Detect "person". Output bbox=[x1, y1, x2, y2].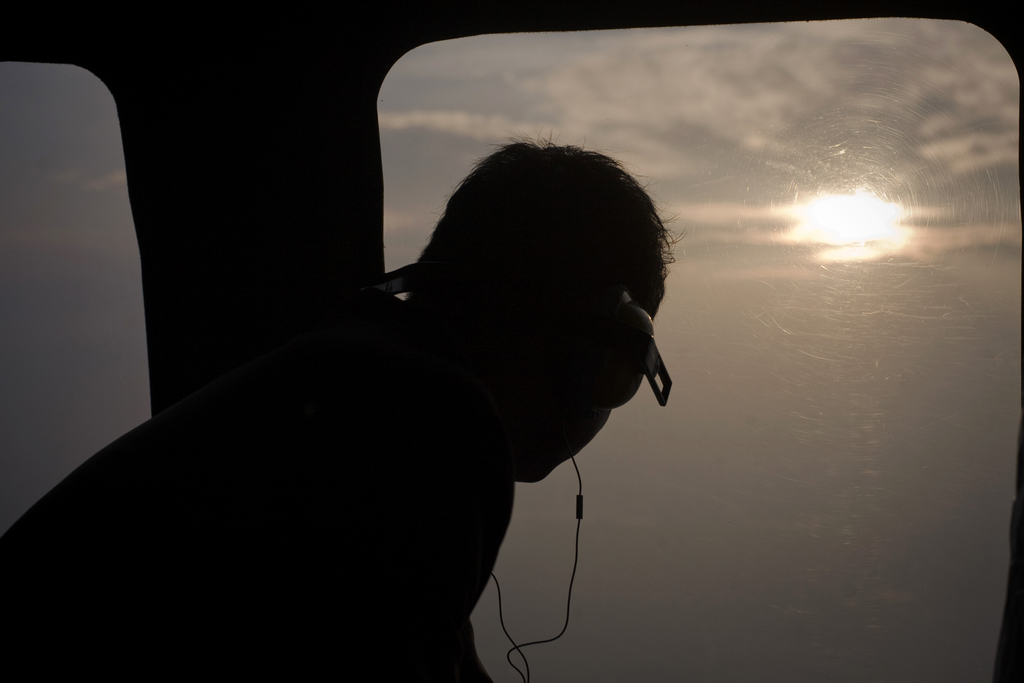
bbox=[0, 135, 675, 682].
